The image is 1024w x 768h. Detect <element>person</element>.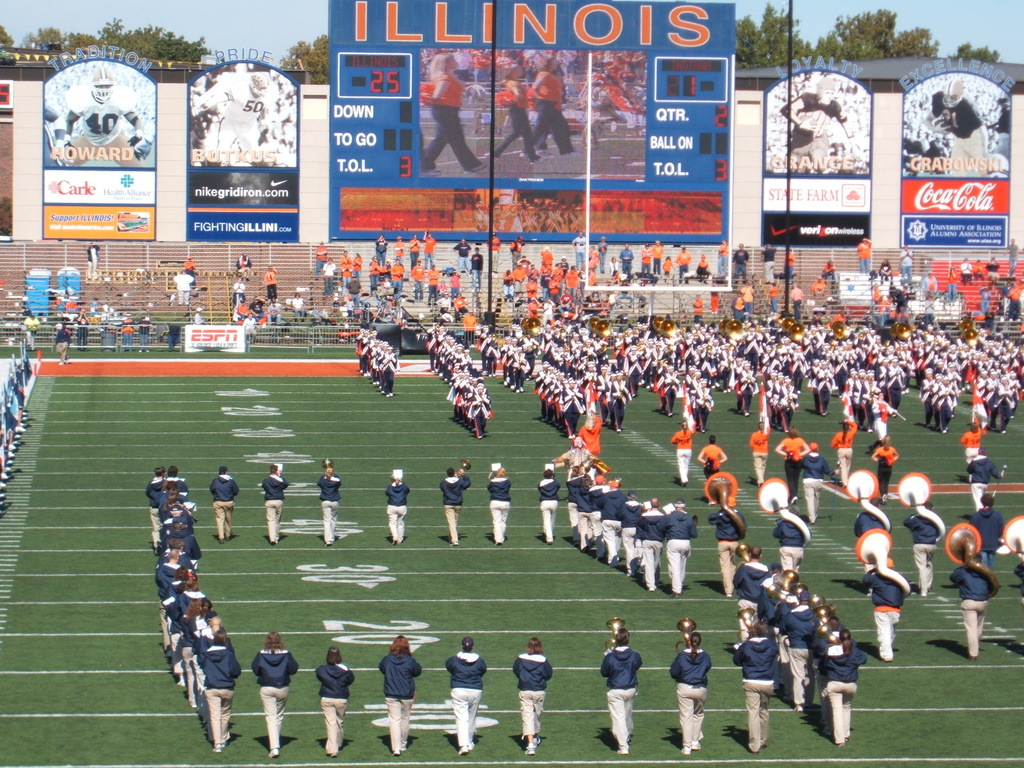
Detection: bbox(310, 647, 358, 761).
